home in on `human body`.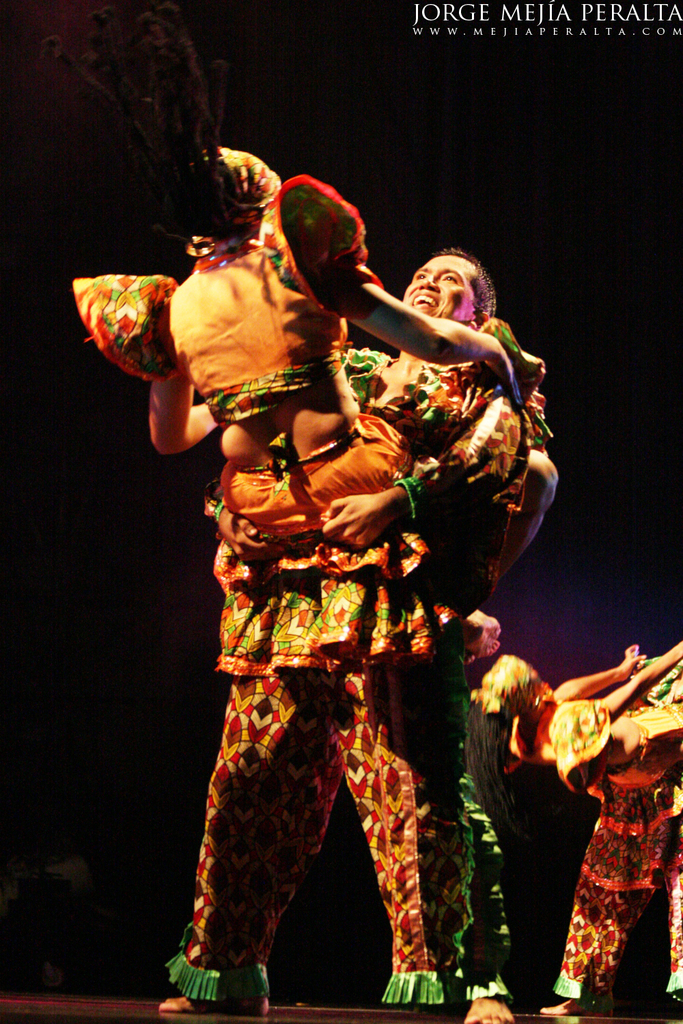
Homed in at 508 635 682 1019.
